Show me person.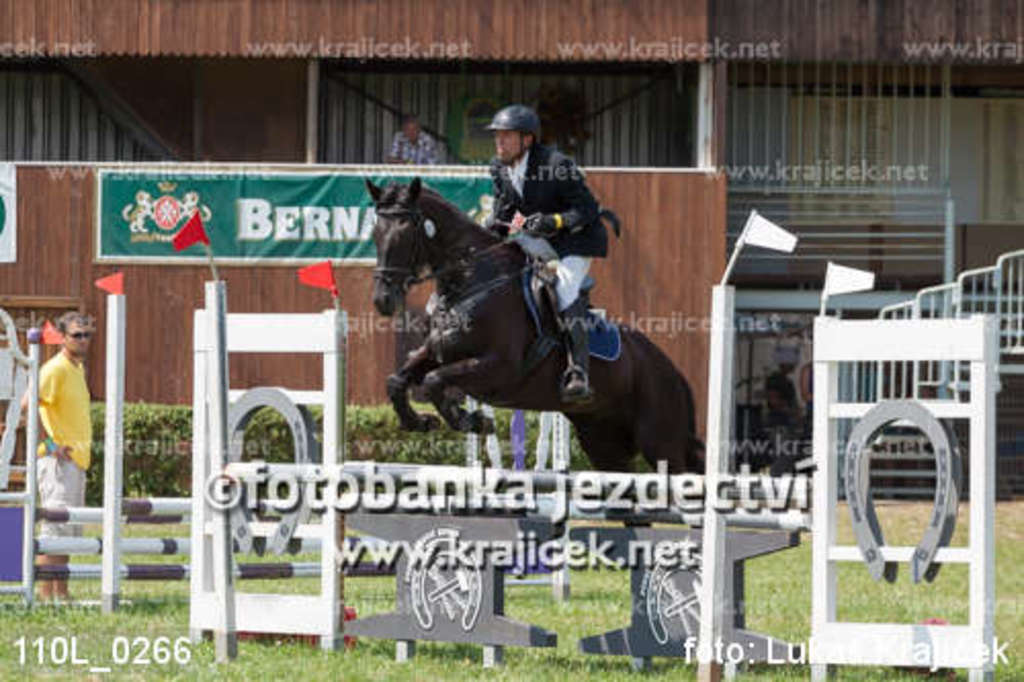
person is here: 477,106,610,406.
